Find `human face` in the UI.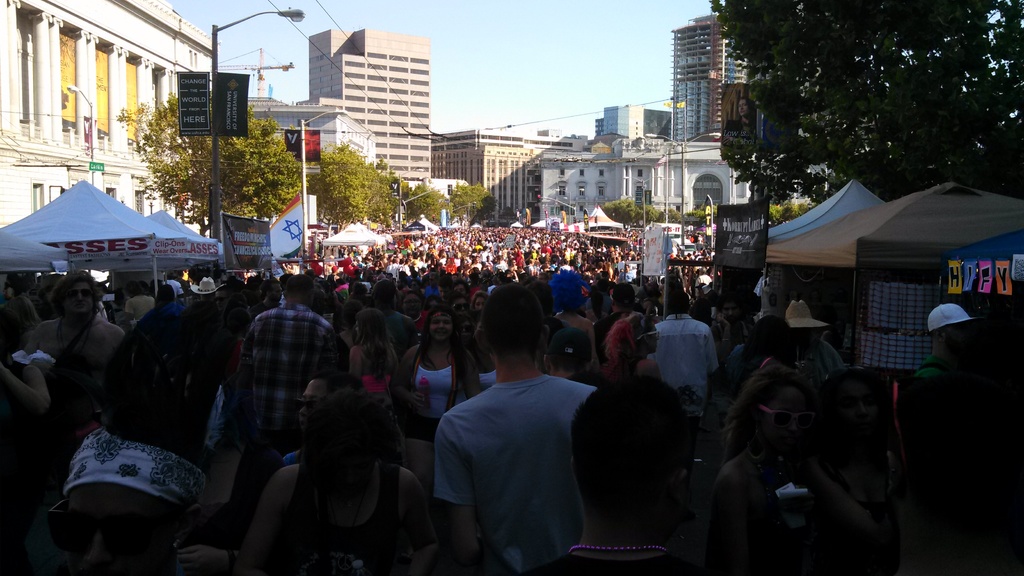
UI element at 765:388:801:453.
